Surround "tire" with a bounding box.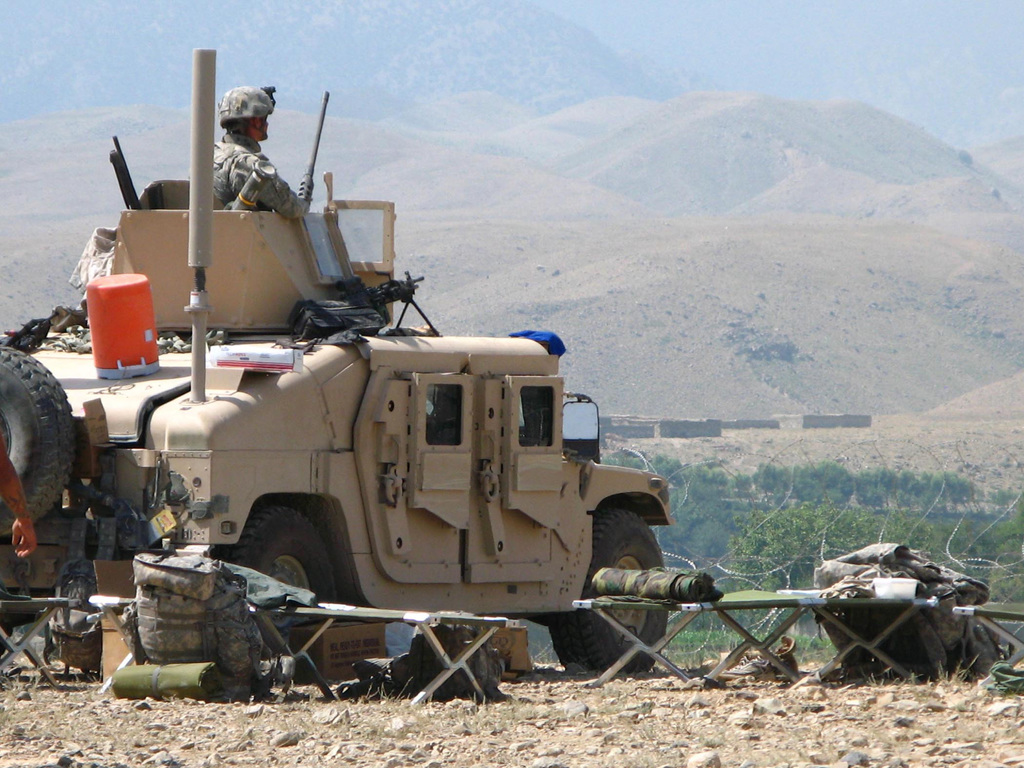
x1=0, y1=346, x2=76, y2=540.
